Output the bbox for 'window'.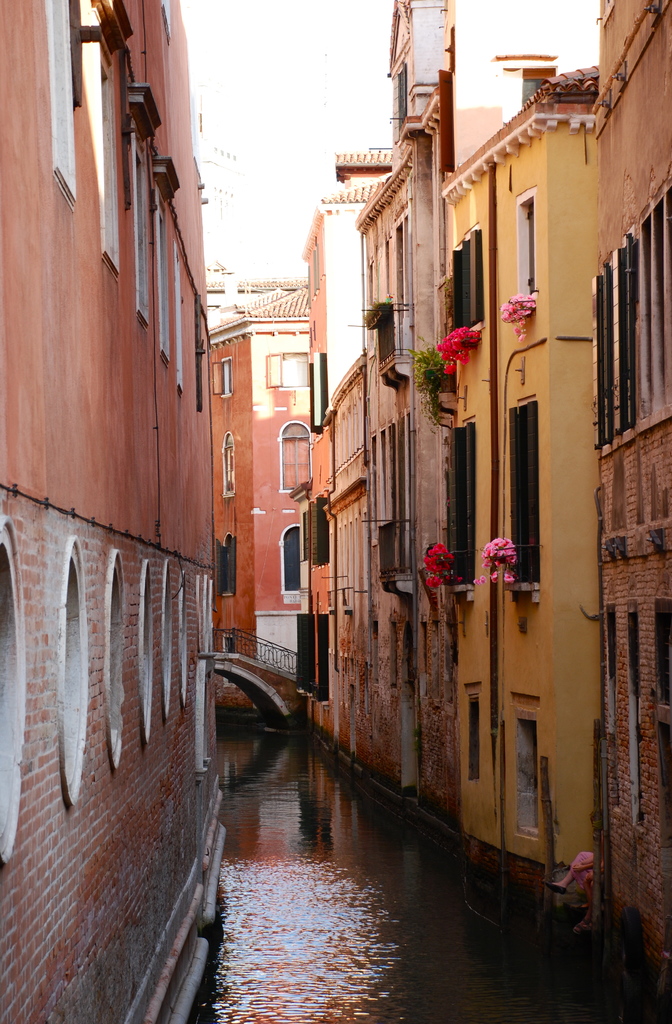
bbox(598, 595, 671, 833).
